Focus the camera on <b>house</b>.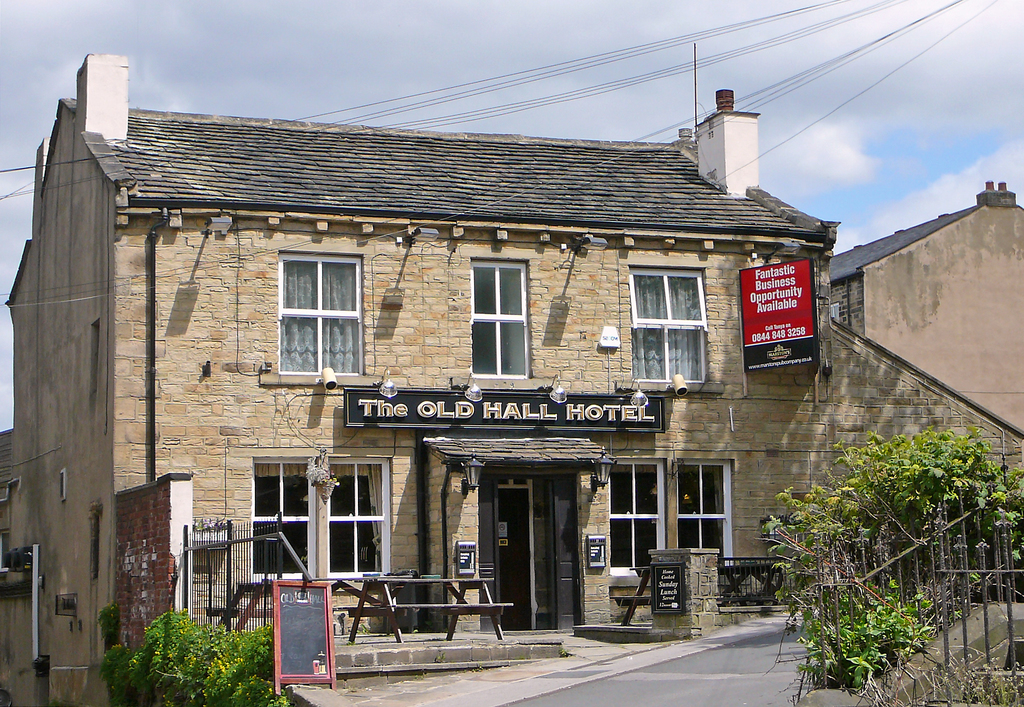
Focus region: locate(0, 57, 1023, 703).
